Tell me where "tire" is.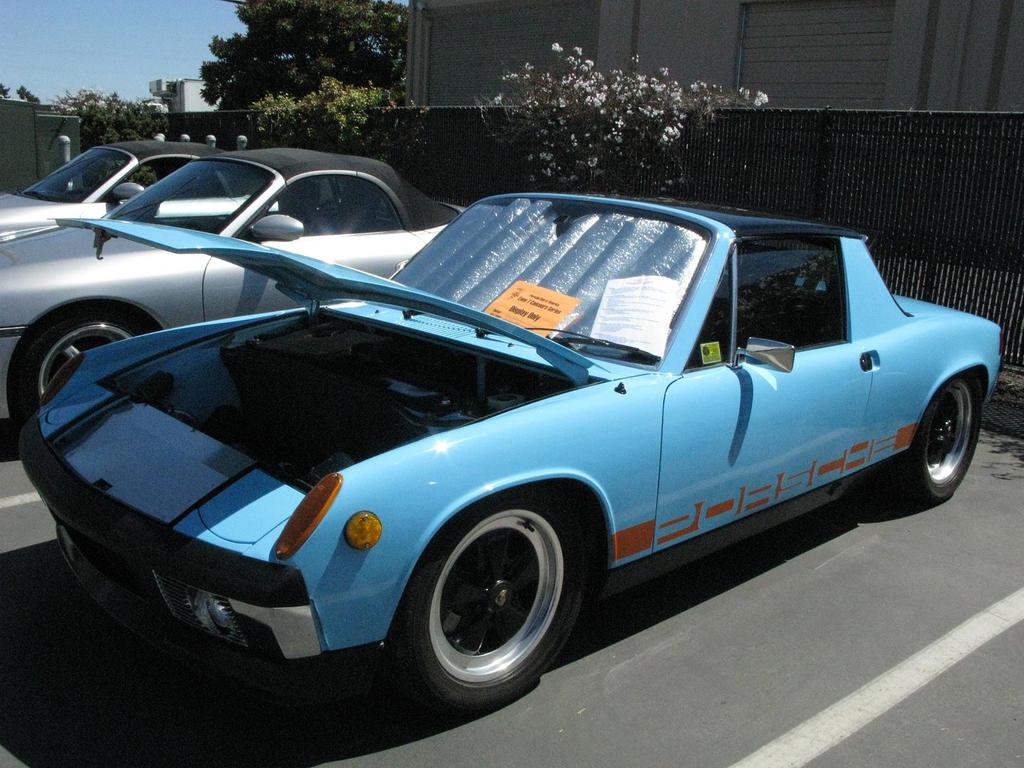
"tire" is at x1=397 y1=500 x2=591 y2=712.
